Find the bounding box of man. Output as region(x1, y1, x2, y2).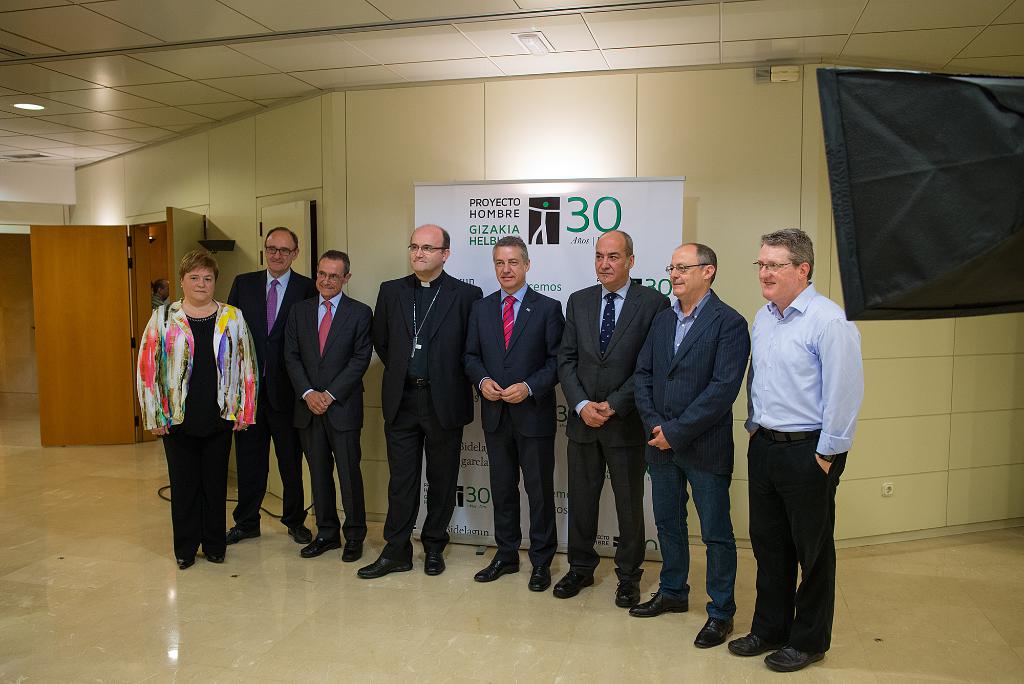
region(218, 227, 318, 547).
